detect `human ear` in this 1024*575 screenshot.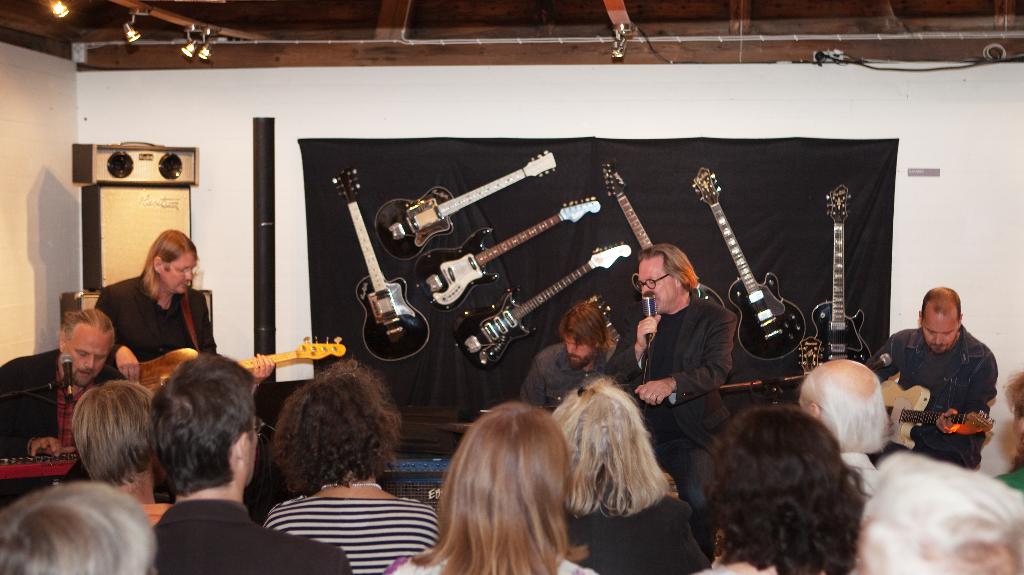
Detection: 811, 401, 820, 417.
